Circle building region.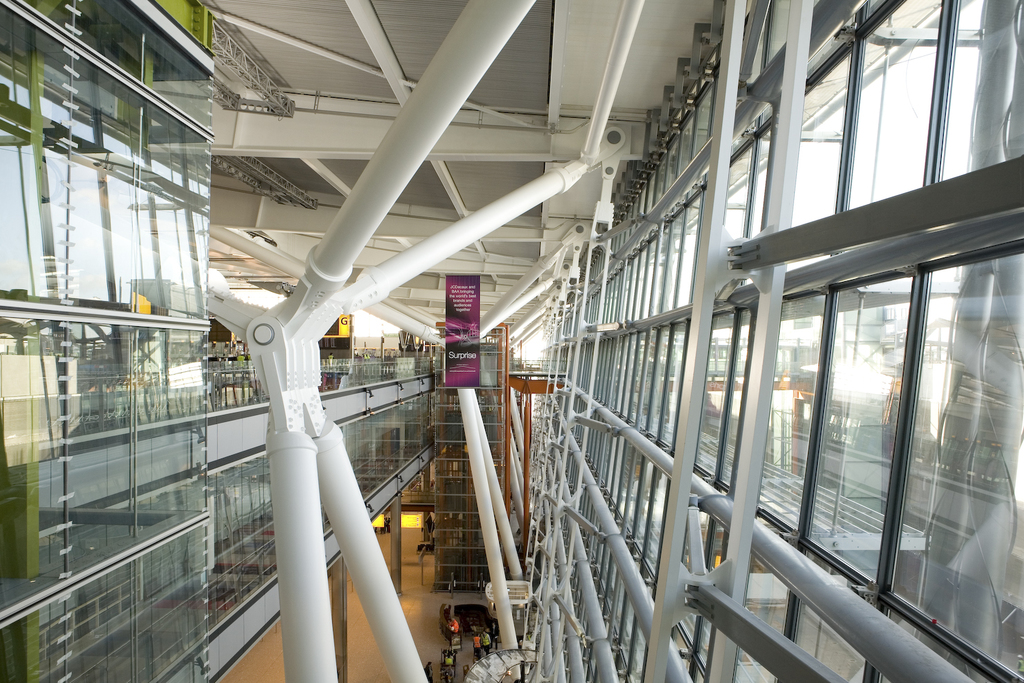
Region: l=0, t=1, r=1023, b=680.
